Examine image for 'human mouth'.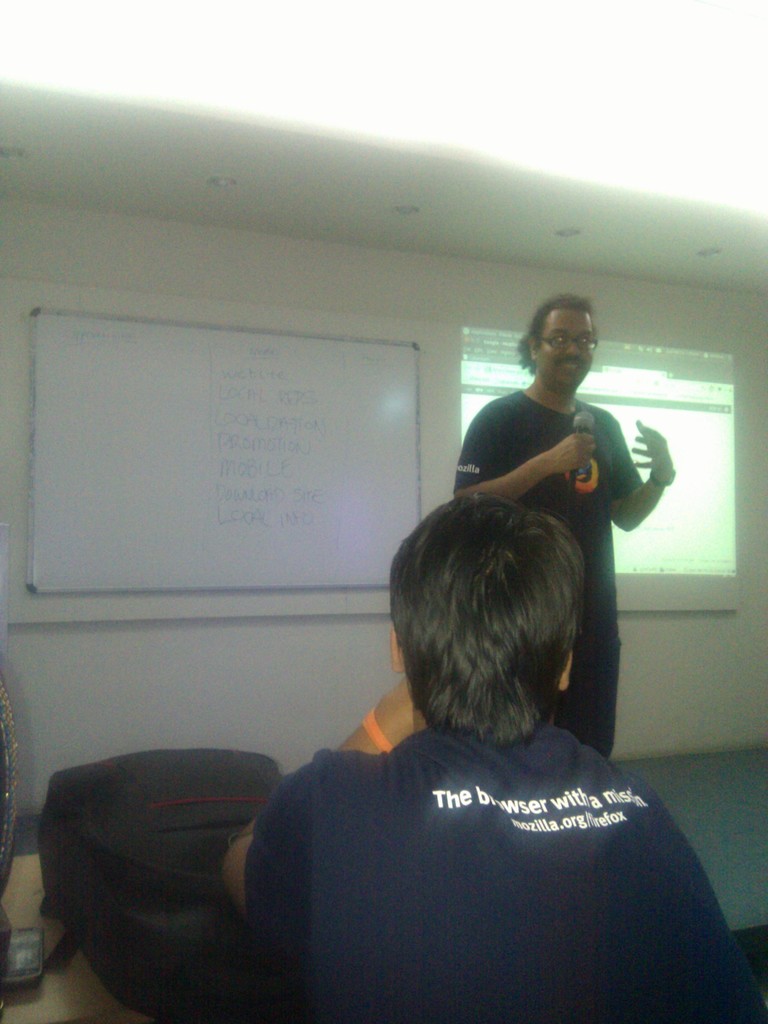
Examination result: [555, 362, 575, 367].
